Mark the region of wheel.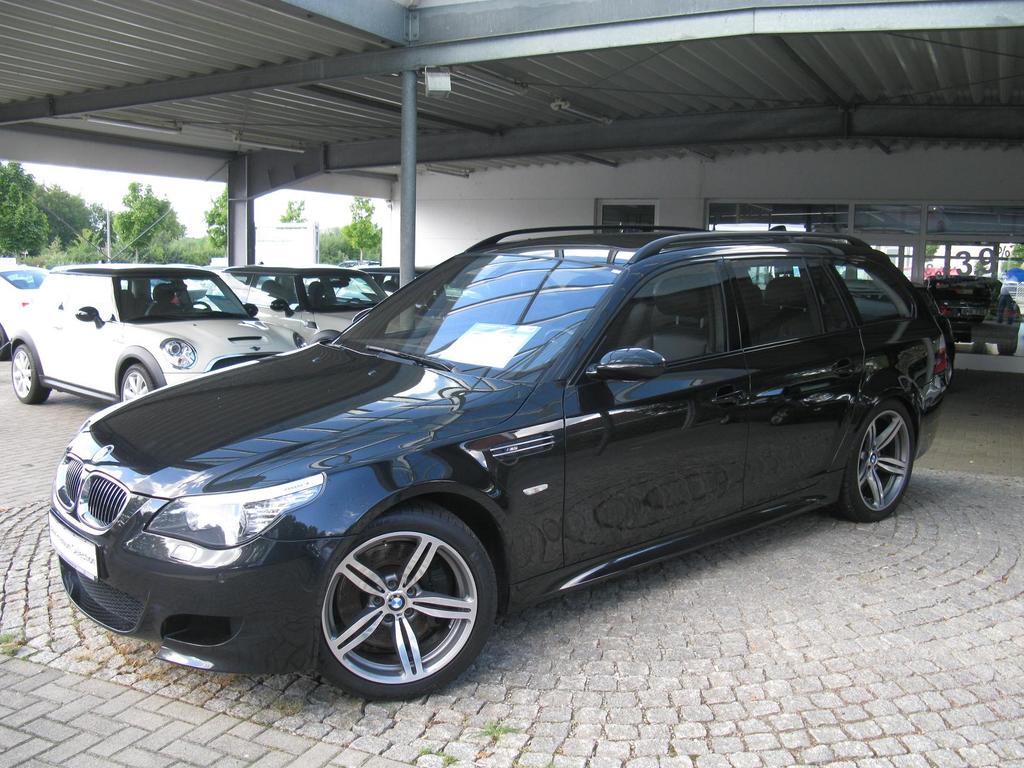
Region: l=122, t=365, r=156, b=402.
